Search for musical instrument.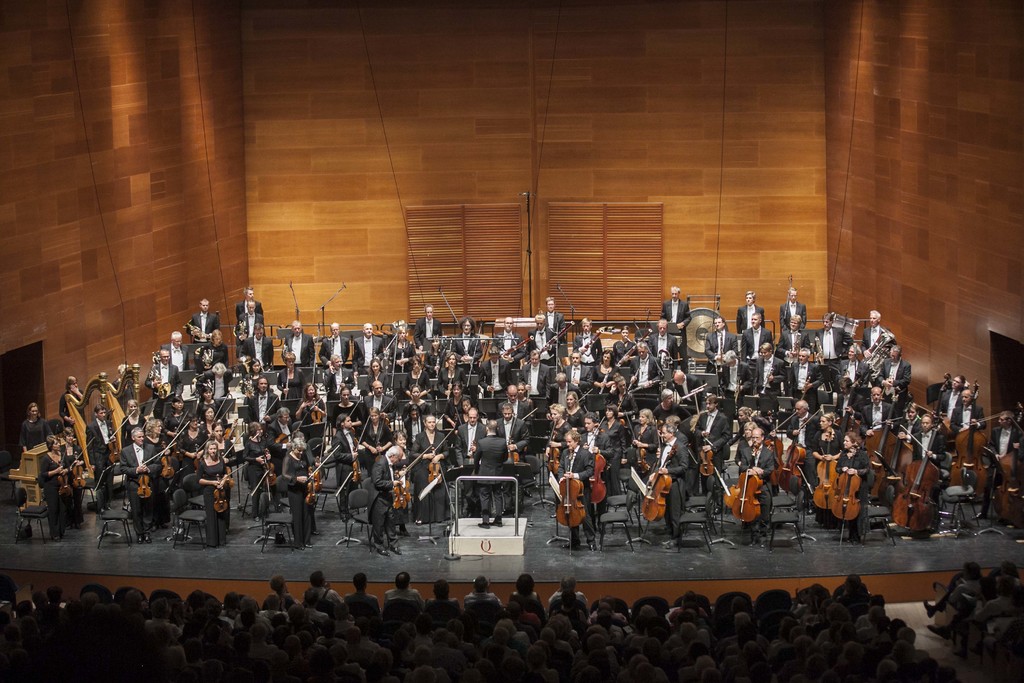
Found at 810,429,837,514.
